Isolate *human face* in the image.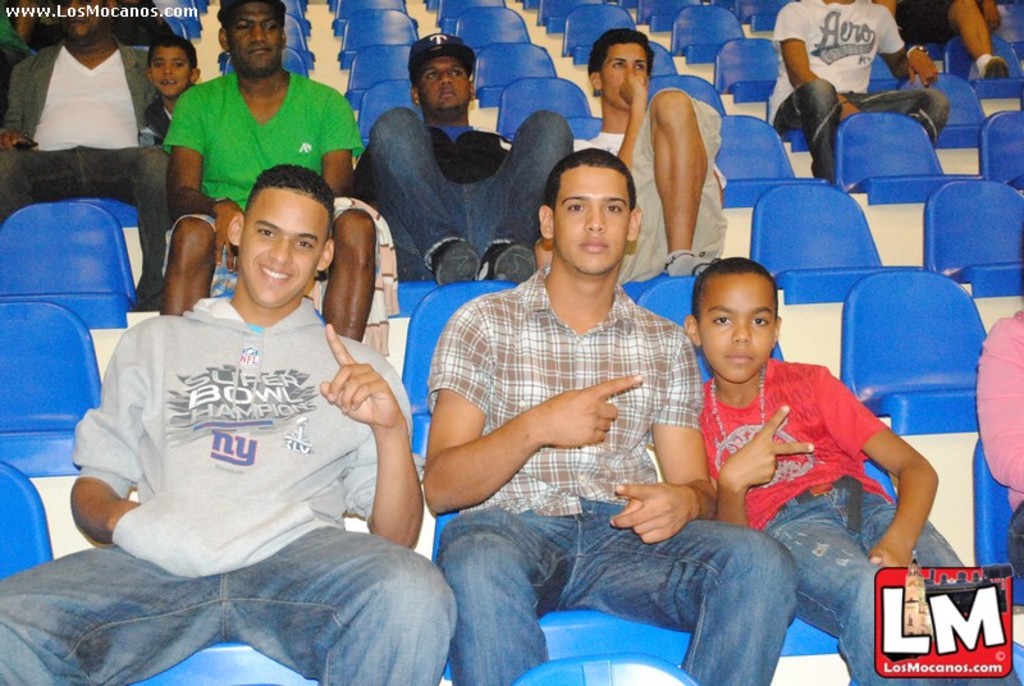
Isolated region: 225,0,284,73.
